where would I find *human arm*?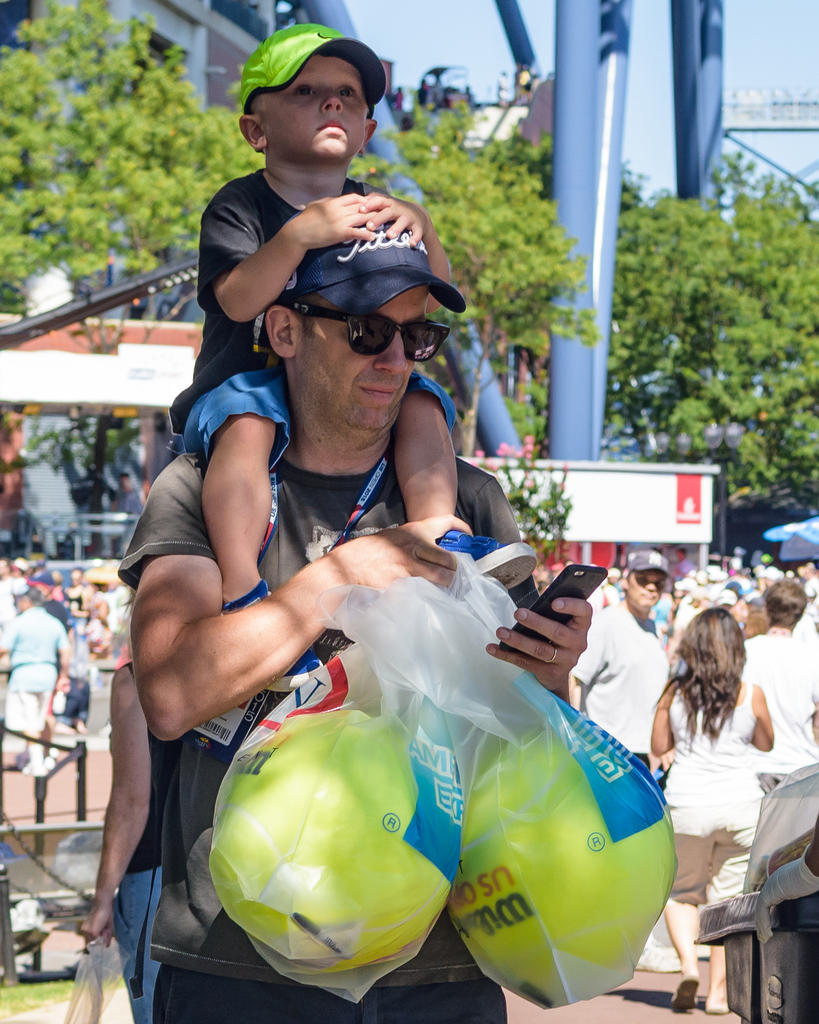
At (47, 616, 79, 691).
